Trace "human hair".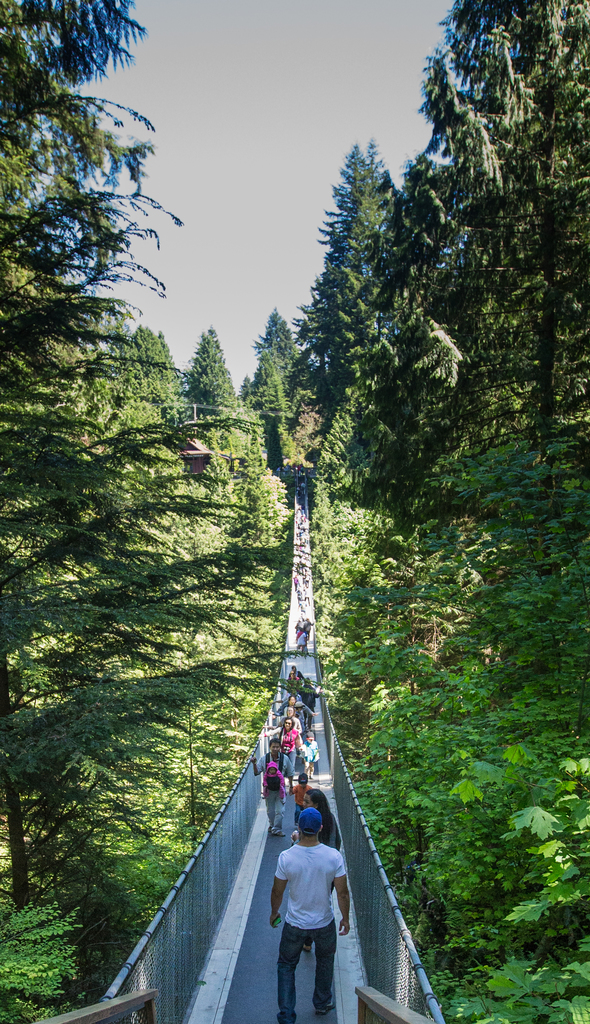
Traced to 270,737,281,744.
